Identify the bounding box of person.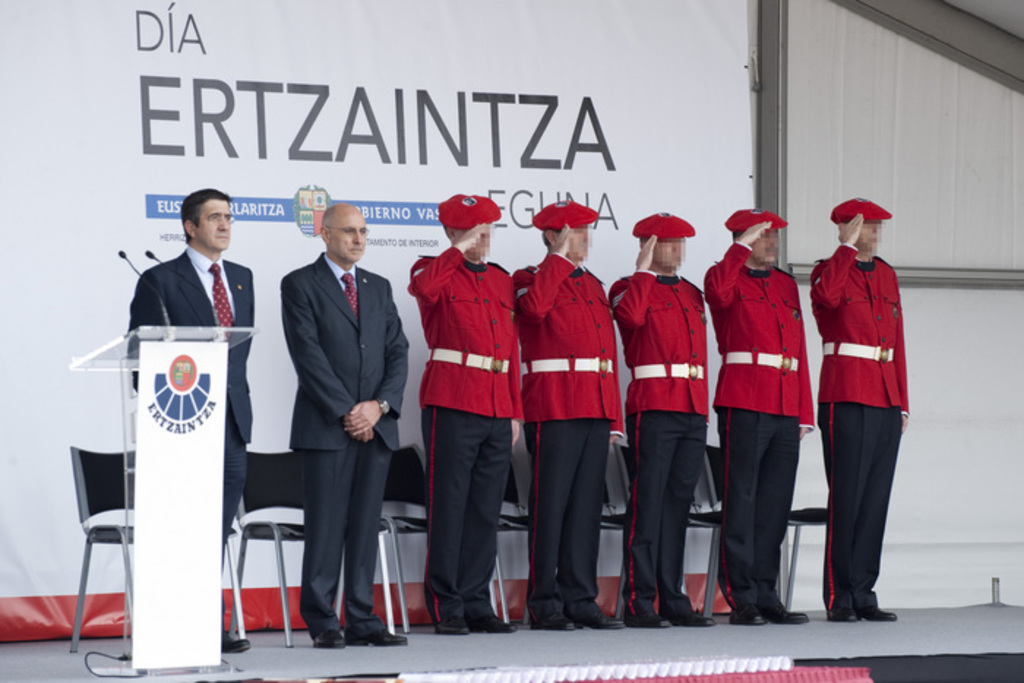
bbox=(622, 202, 698, 627).
